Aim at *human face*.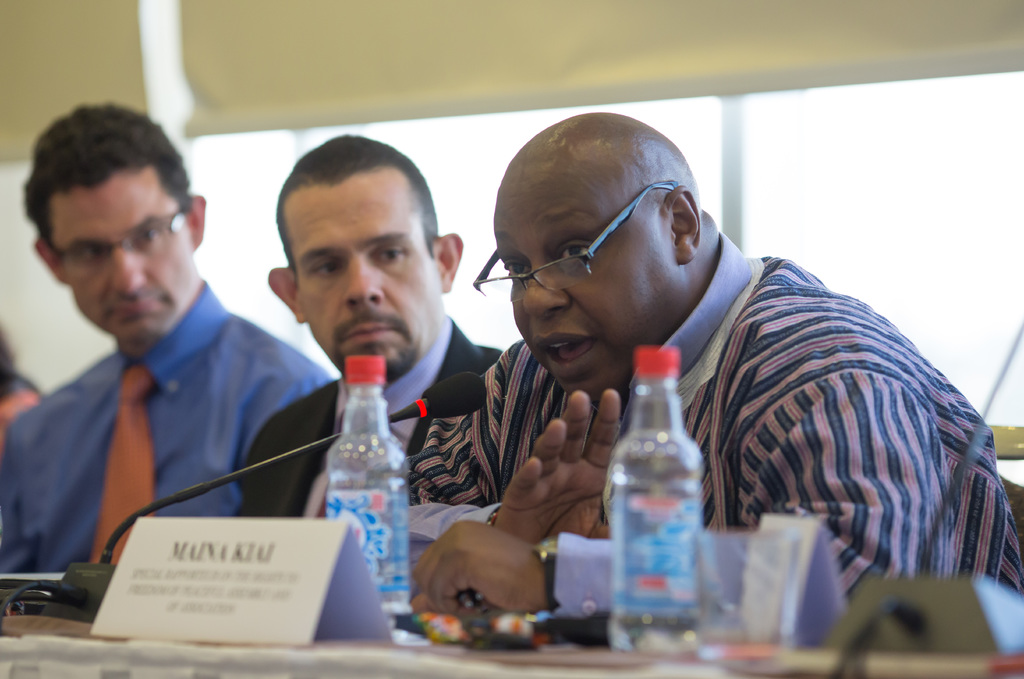
Aimed at BBox(280, 170, 435, 384).
